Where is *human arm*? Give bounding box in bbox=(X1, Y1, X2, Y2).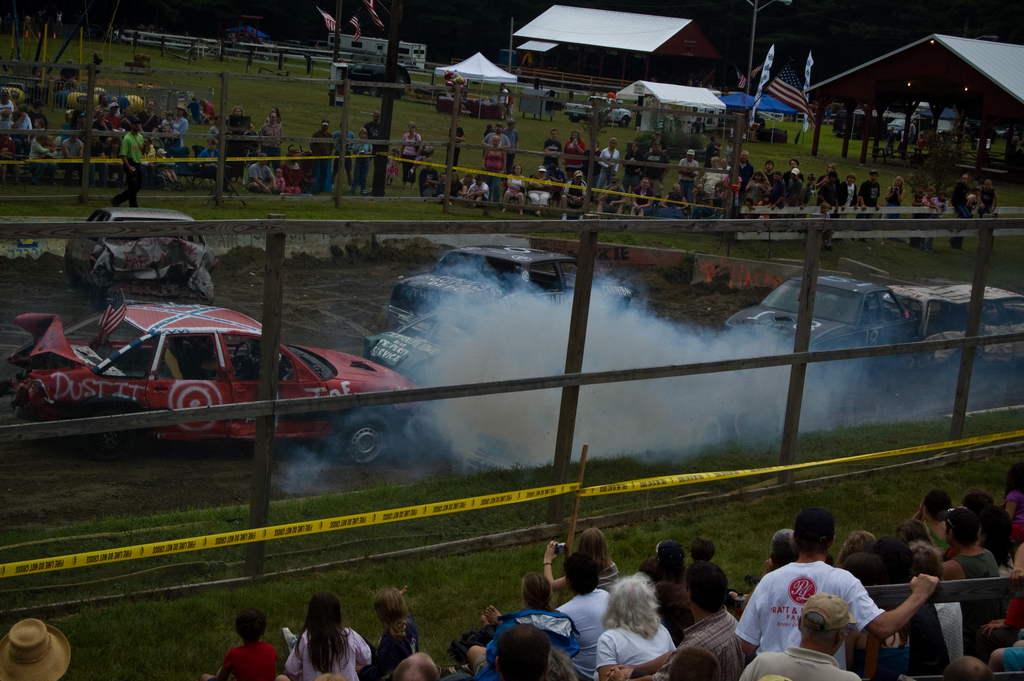
bbox=(198, 150, 217, 167).
